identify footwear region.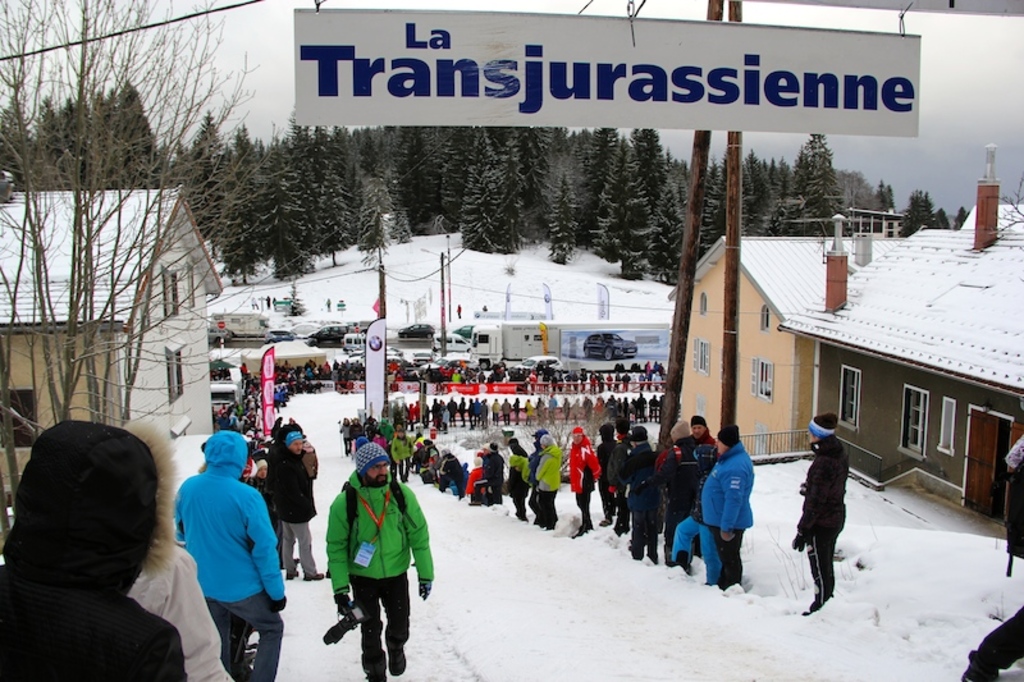
Region: 388/633/407/677.
